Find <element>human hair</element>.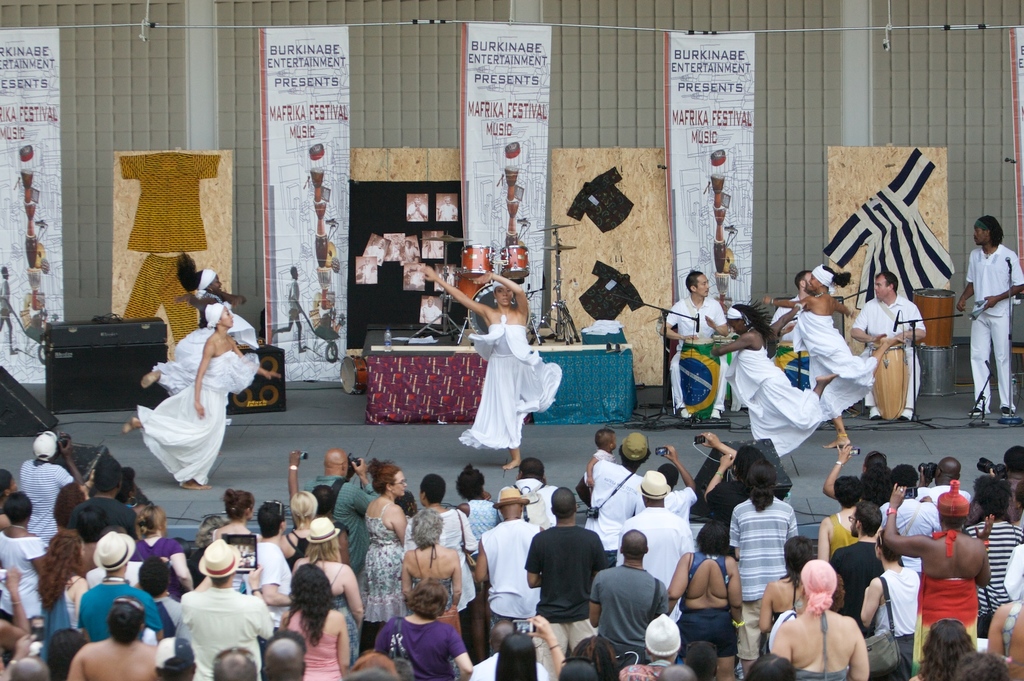
(x1=521, y1=458, x2=547, y2=486).
